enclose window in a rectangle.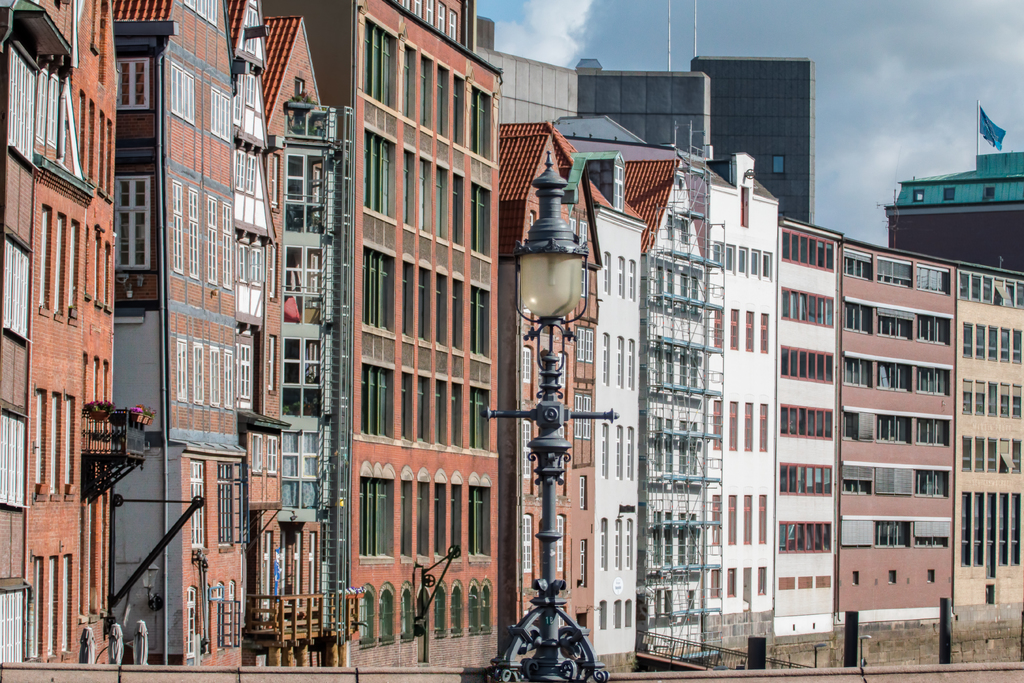
713,243,723,268.
